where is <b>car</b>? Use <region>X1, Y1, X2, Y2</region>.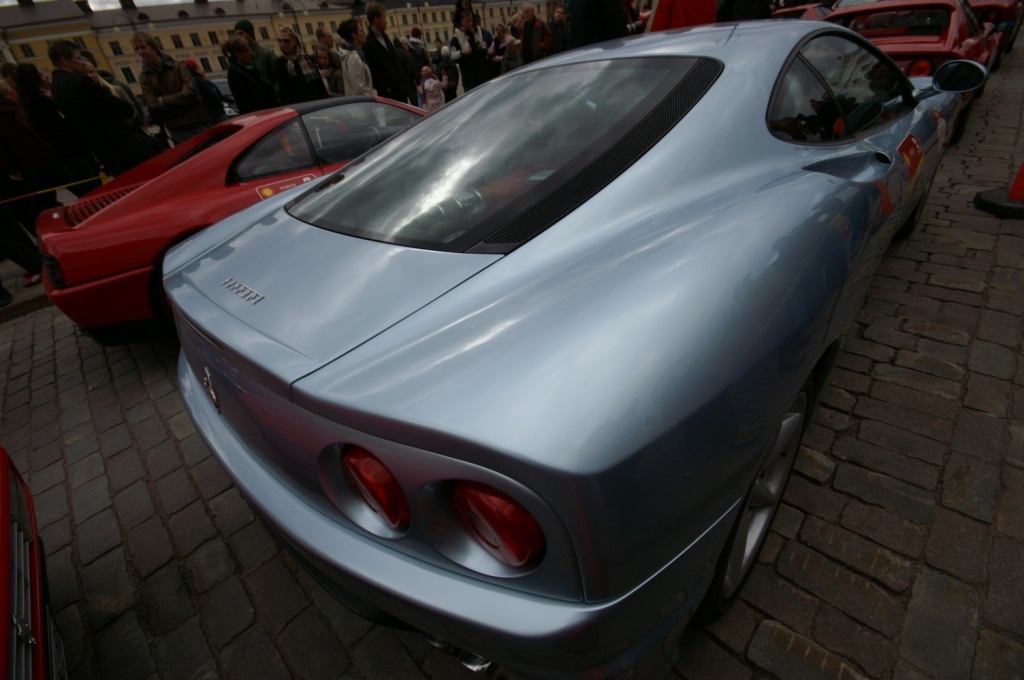
<region>157, 12, 990, 679</region>.
